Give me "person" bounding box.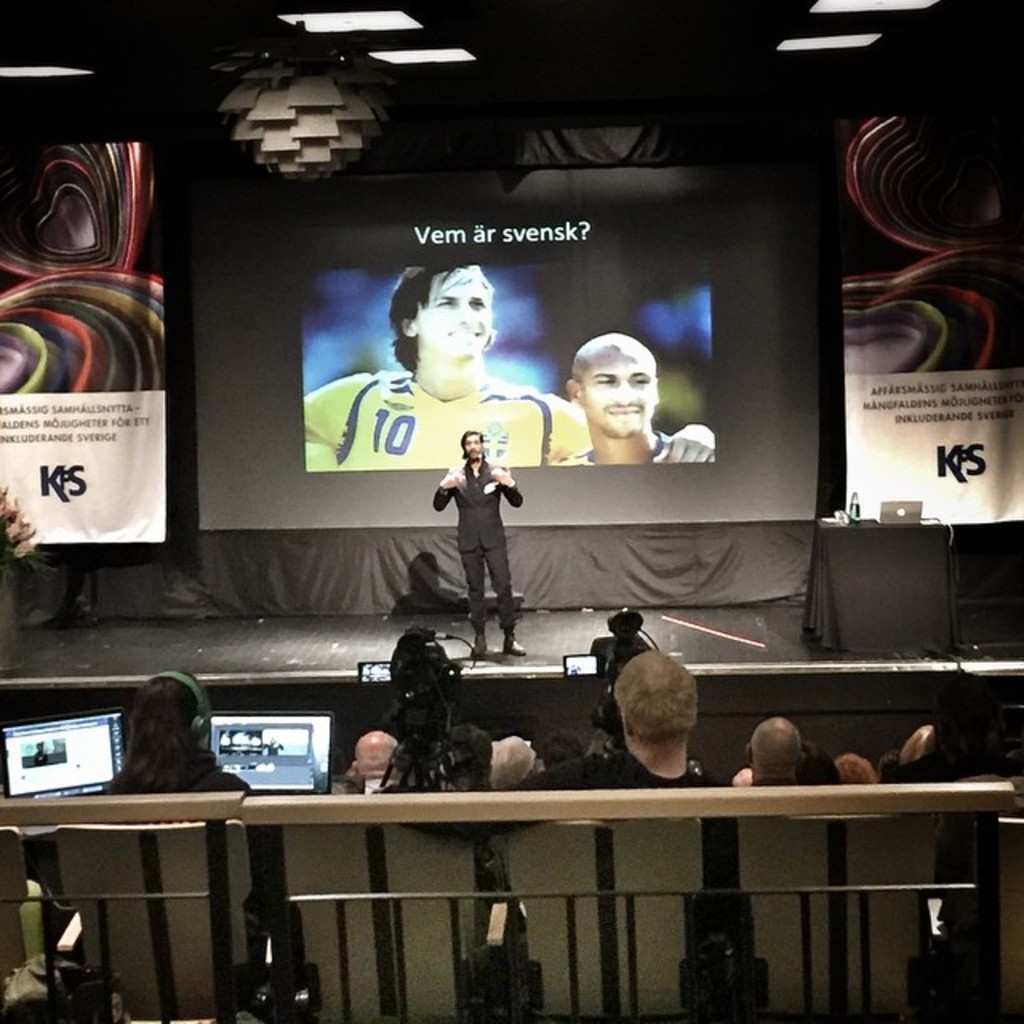
109:667:253:797.
